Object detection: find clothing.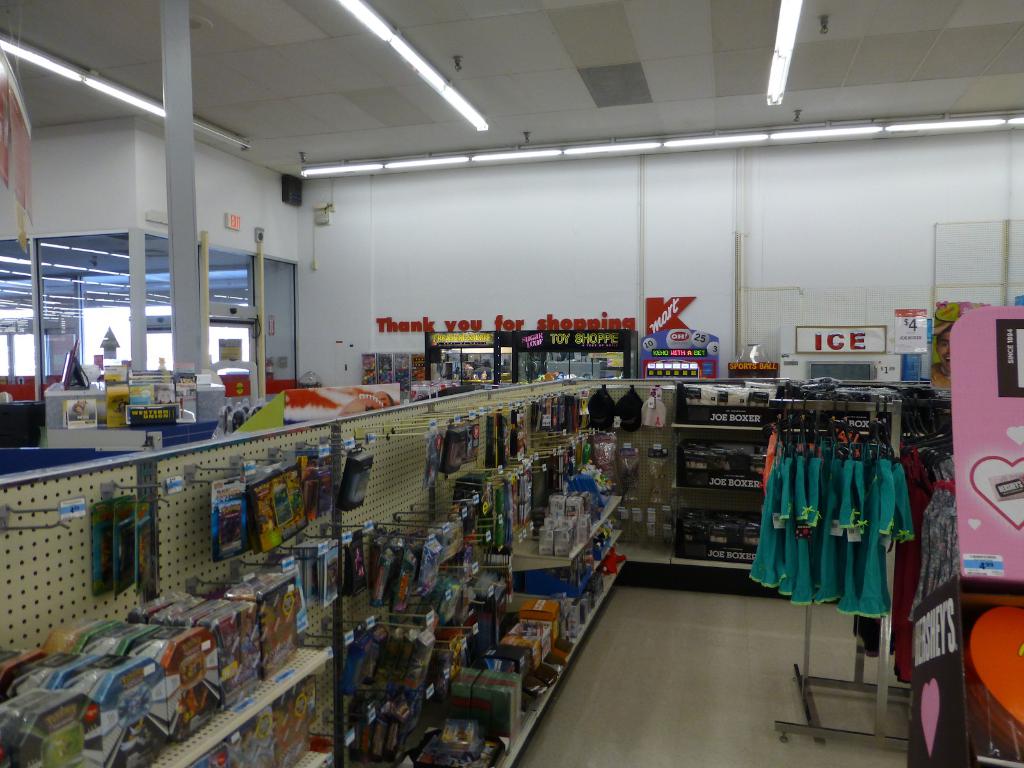
[856,461,906,623].
